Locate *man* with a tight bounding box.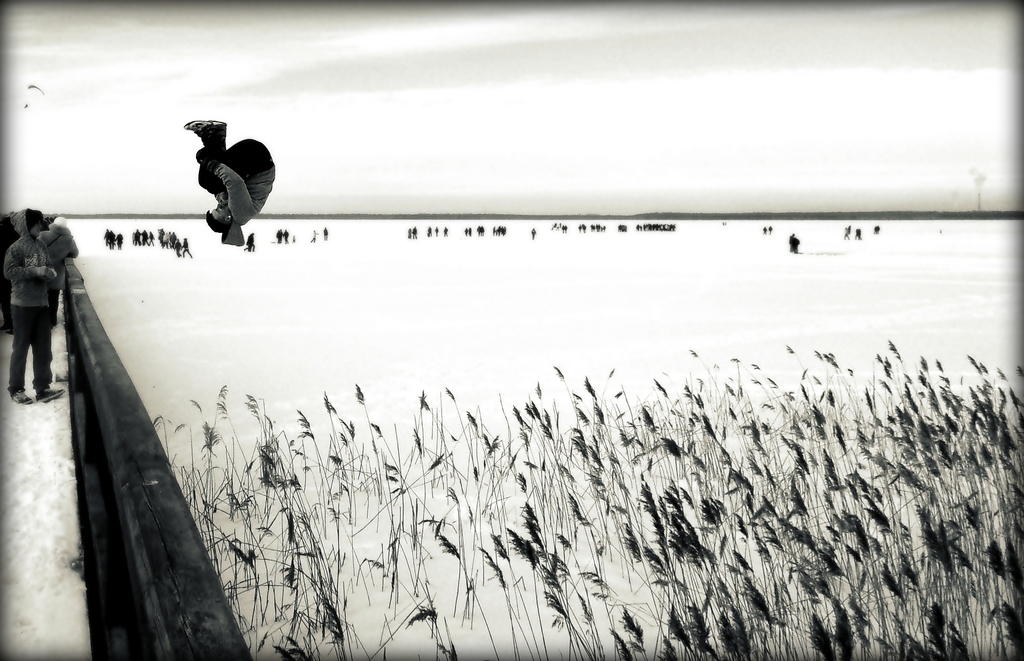
BBox(0, 202, 64, 409).
